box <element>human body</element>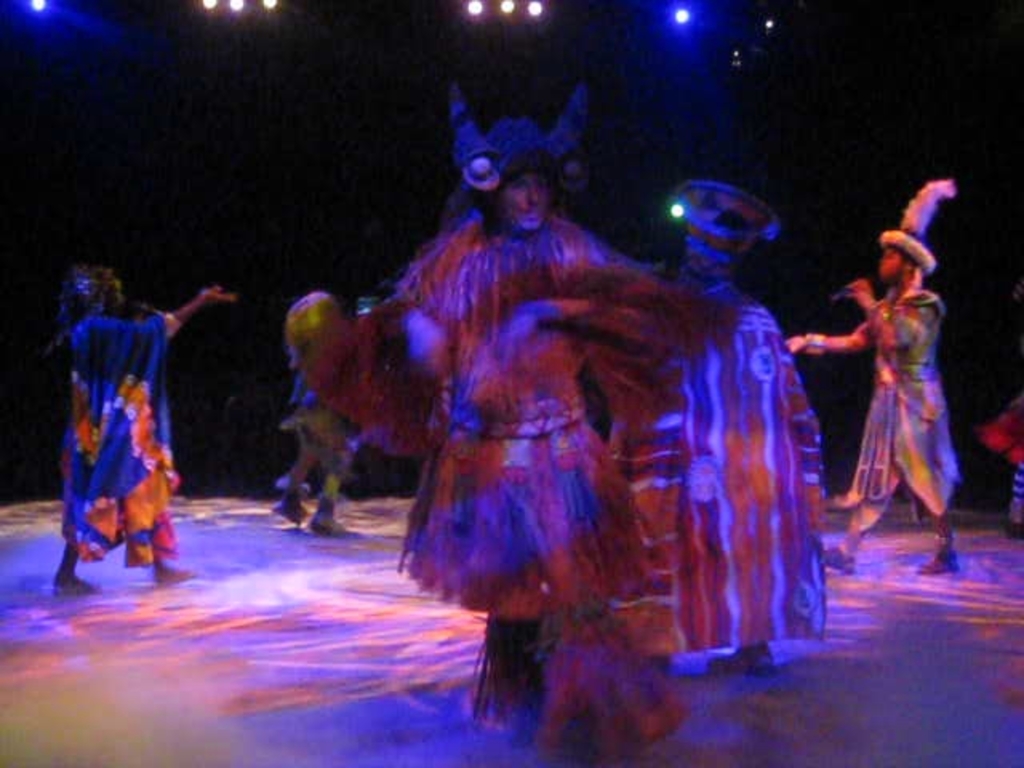
crop(274, 358, 357, 541)
